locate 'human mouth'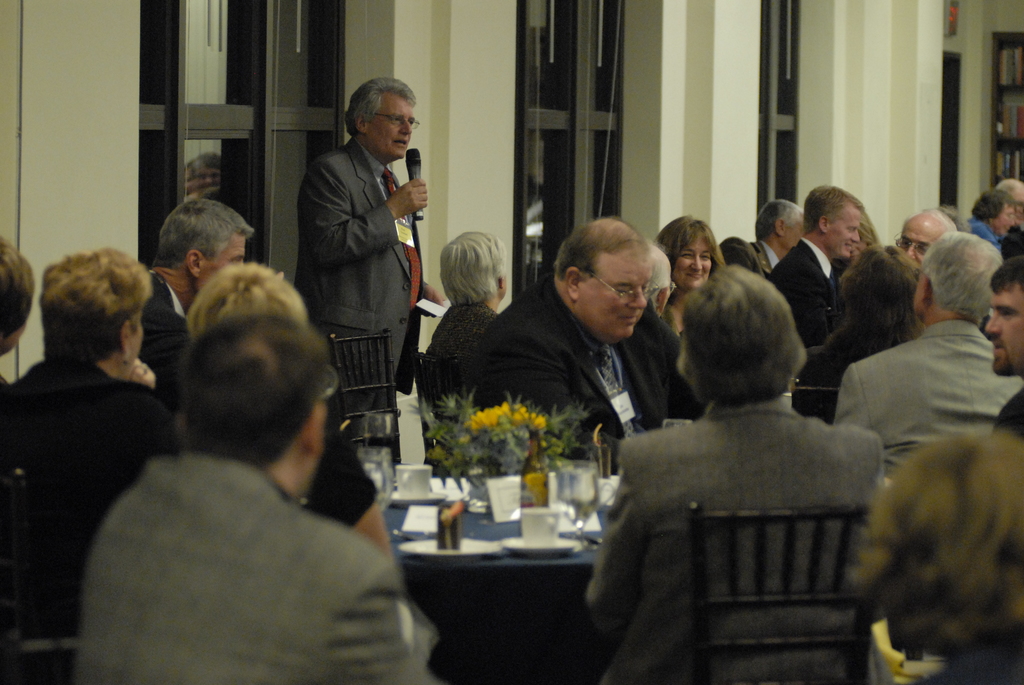
bbox(996, 340, 1005, 359)
